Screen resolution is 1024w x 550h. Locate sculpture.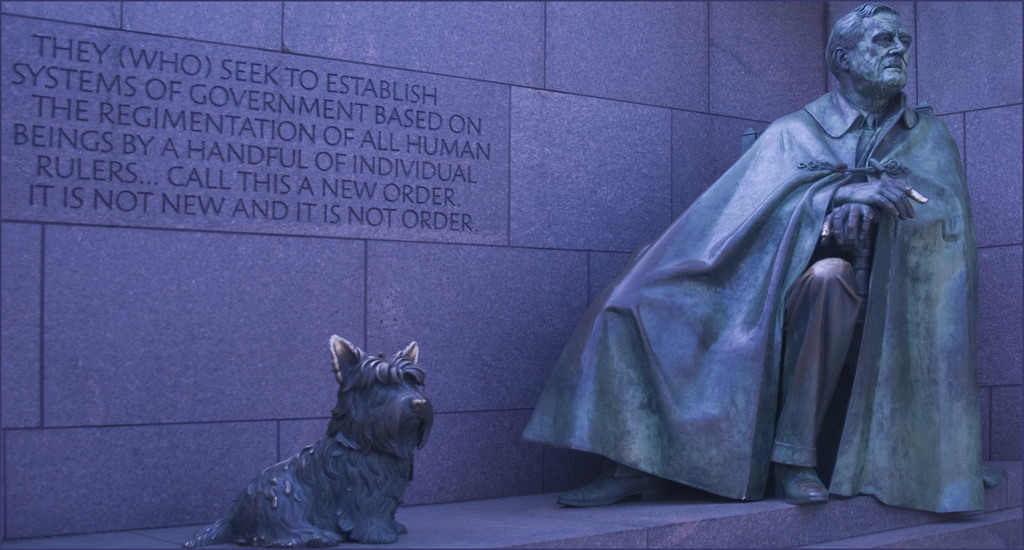
Rect(524, 0, 1014, 508).
